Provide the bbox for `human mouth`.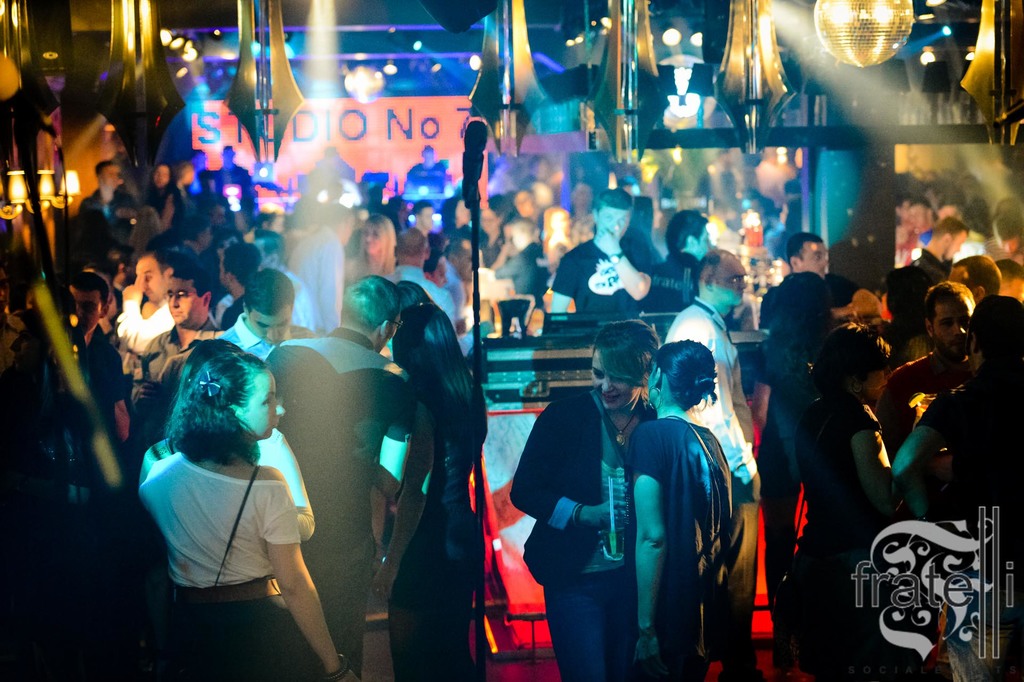
region(271, 419, 276, 428).
